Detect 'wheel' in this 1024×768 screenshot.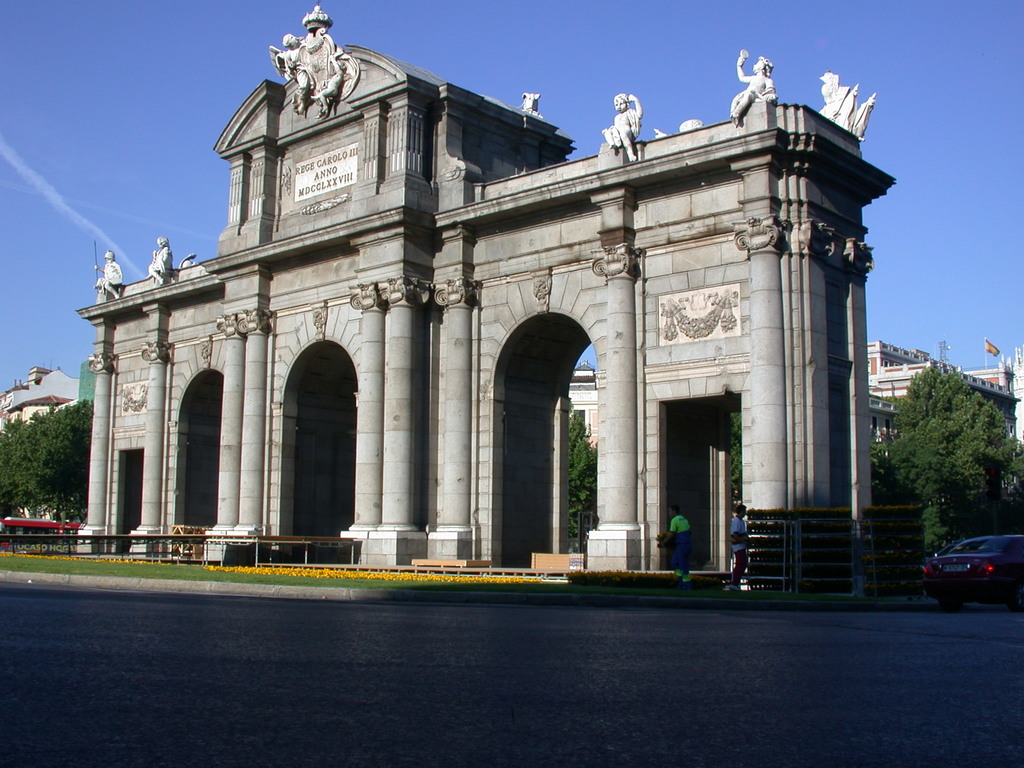
Detection: <box>994,580,1015,610</box>.
